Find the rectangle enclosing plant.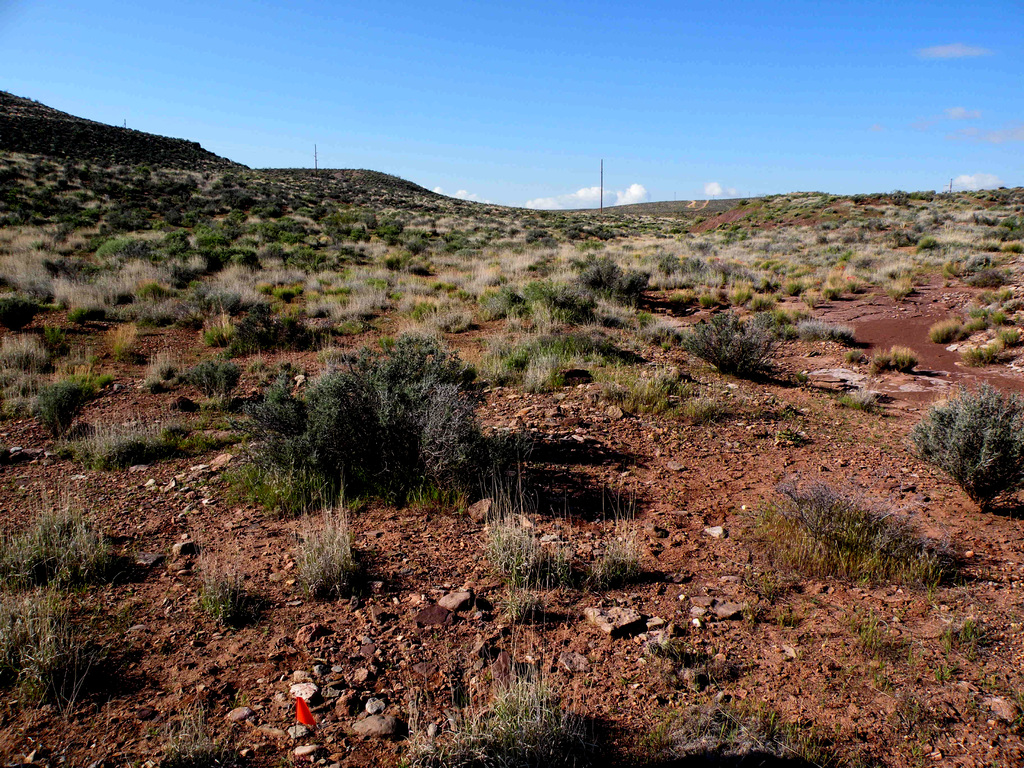
detection(212, 269, 275, 311).
